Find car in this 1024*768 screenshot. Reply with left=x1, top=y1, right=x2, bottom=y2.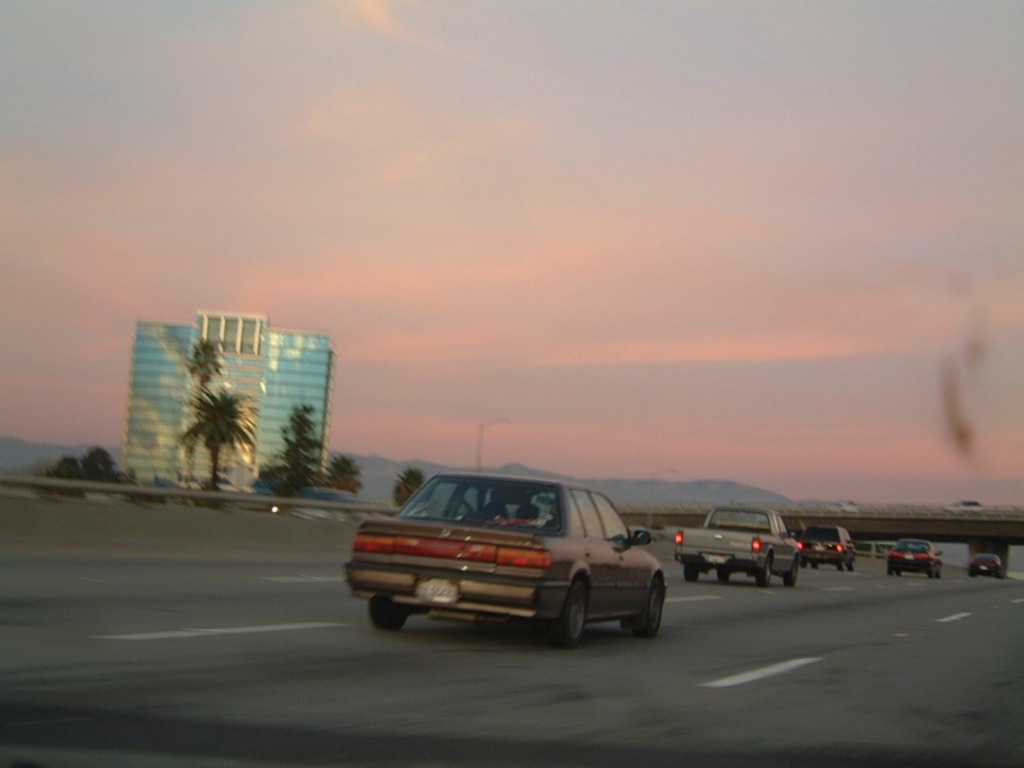
left=969, top=553, right=1000, bottom=577.
